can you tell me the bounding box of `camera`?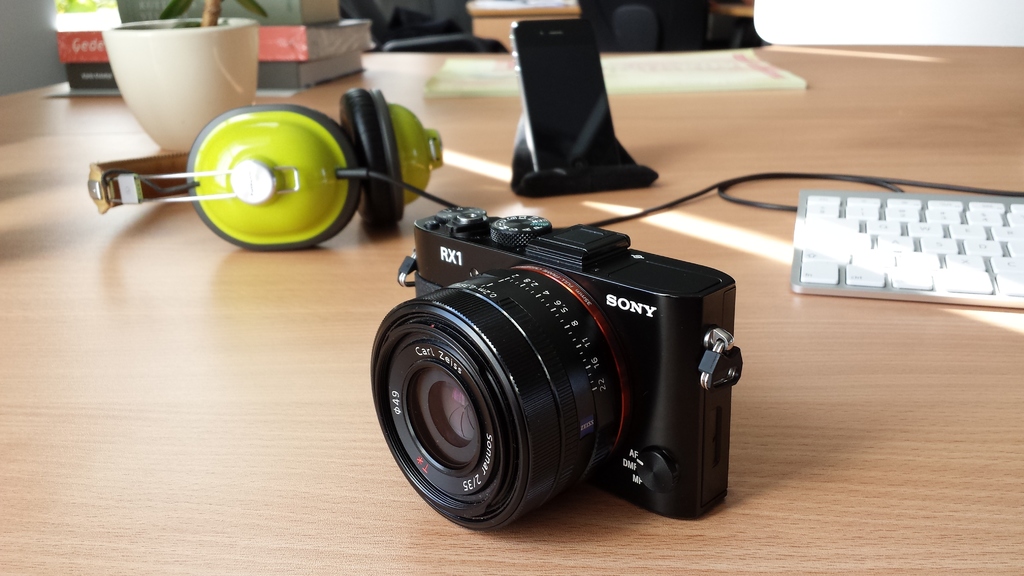
{"x1": 370, "y1": 202, "x2": 733, "y2": 532}.
